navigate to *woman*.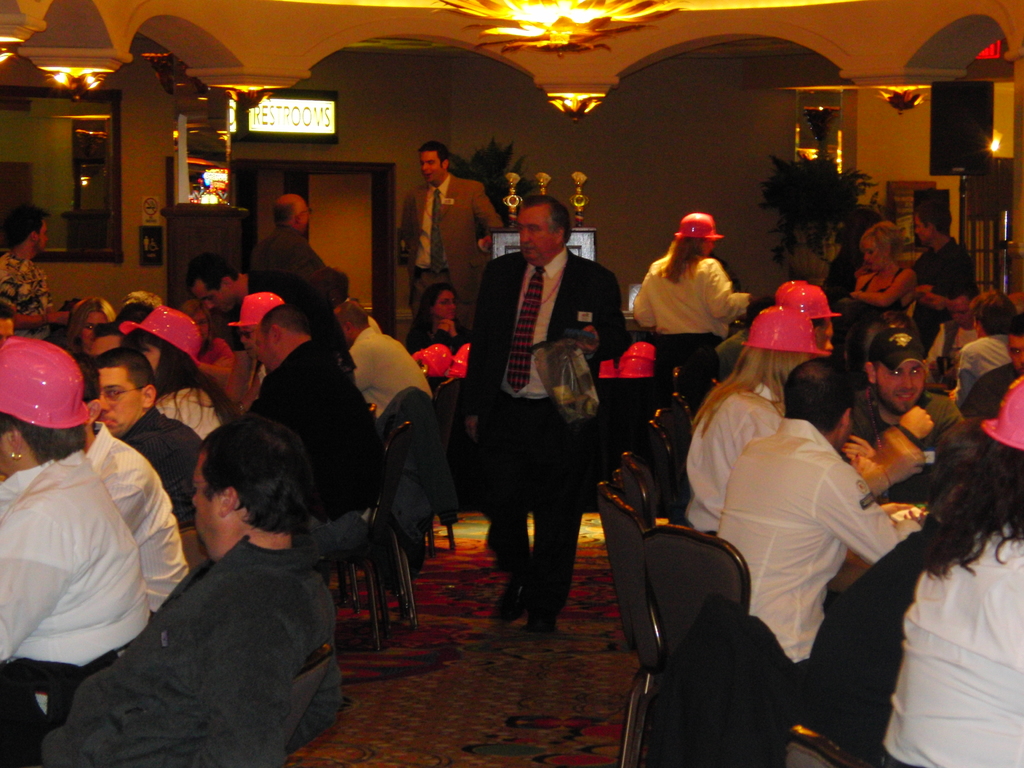
Navigation target: 849,220,917,347.
